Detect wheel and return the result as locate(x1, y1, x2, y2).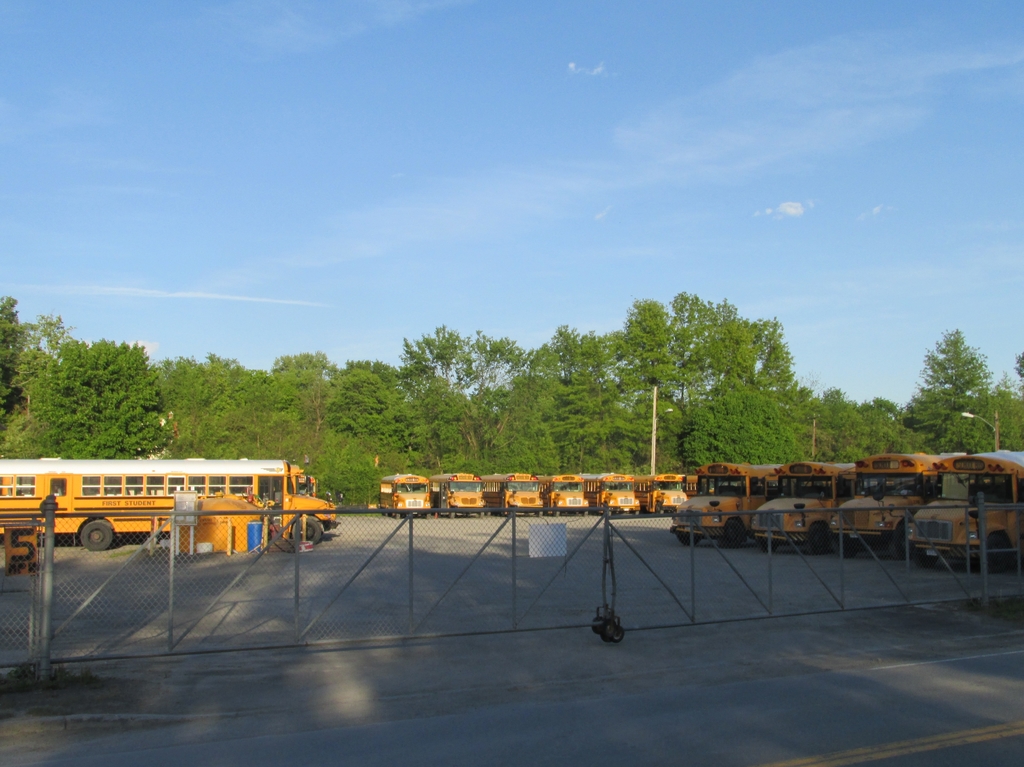
locate(986, 539, 1012, 569).
